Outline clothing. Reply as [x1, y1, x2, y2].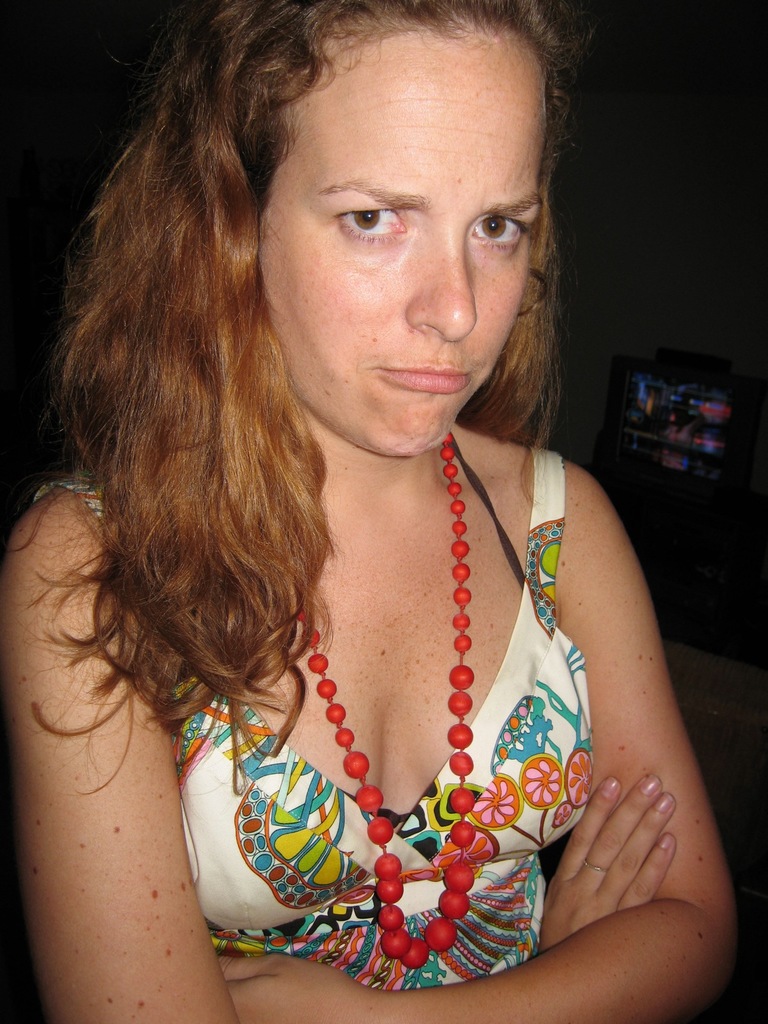
[204, 497, 587, 993].
